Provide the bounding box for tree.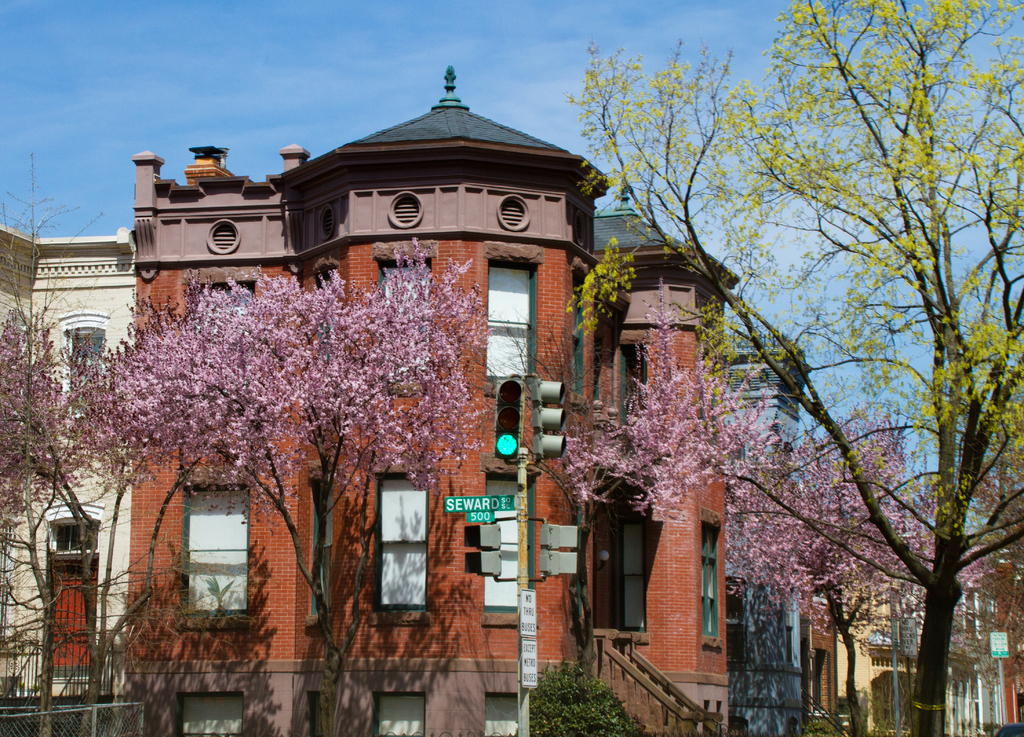
x1=0 y1=286 x2=131 y2=736.
